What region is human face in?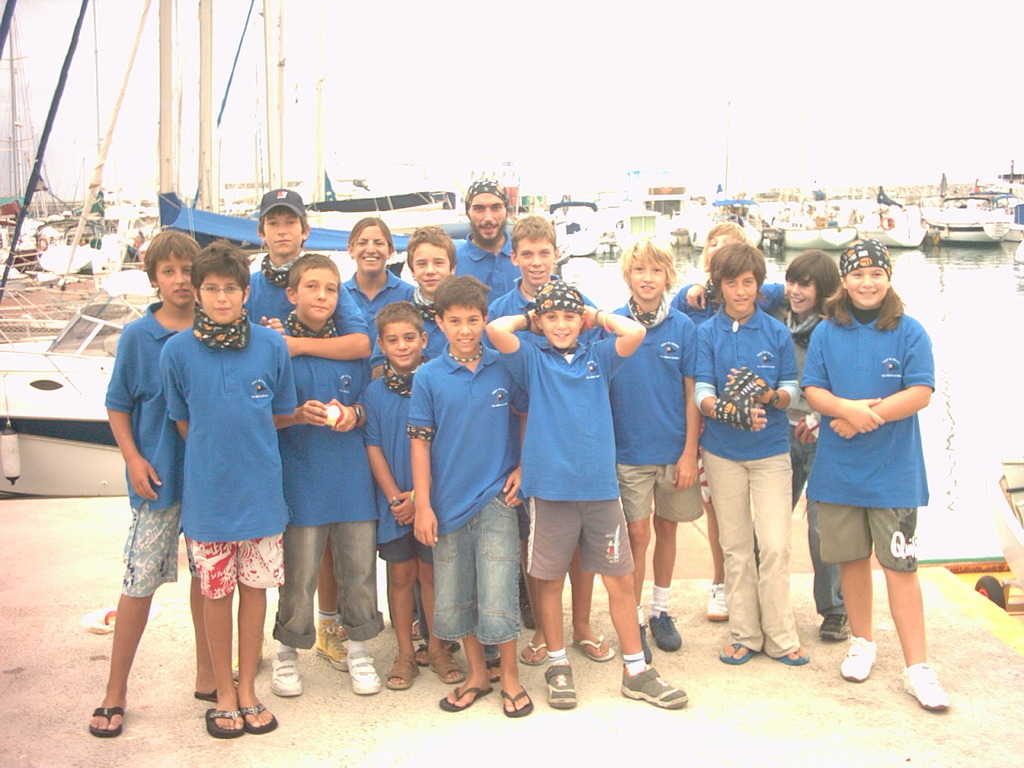
left=200, top=274, right=243, bottom=318.
